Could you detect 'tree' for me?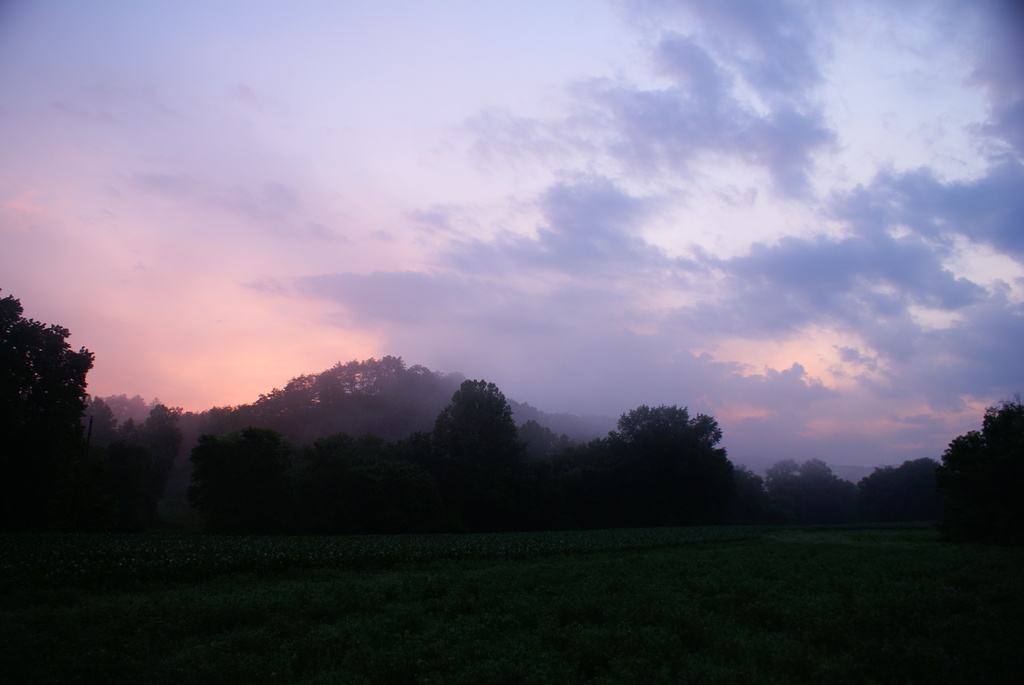
Detection result: 796:457:863:528.
